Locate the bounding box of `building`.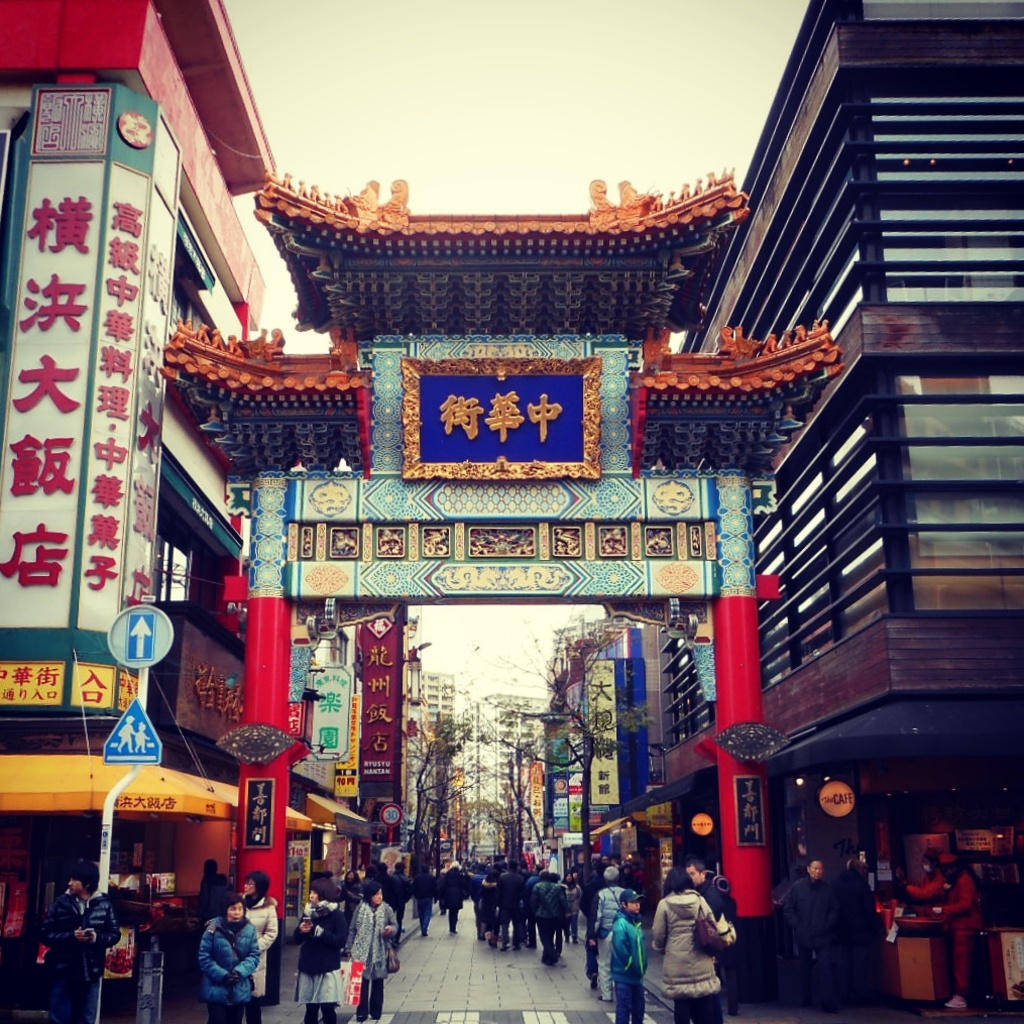
Bounding box: locate(0, 0, 265, 1023).
